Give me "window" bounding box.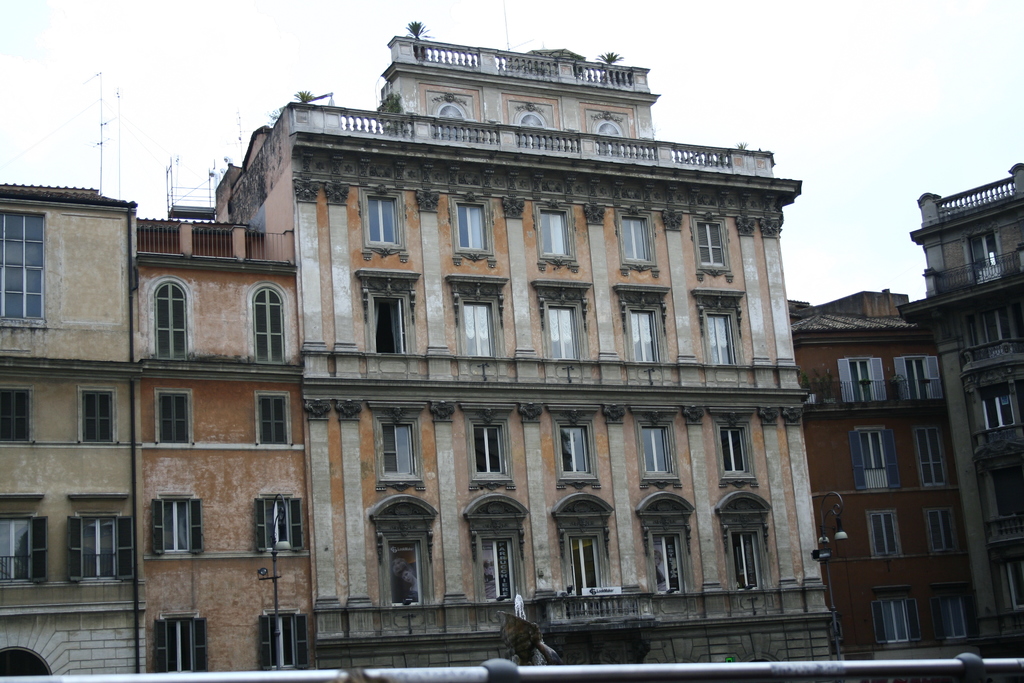
<bbox>456, 406, 515, 491</bbox>.
